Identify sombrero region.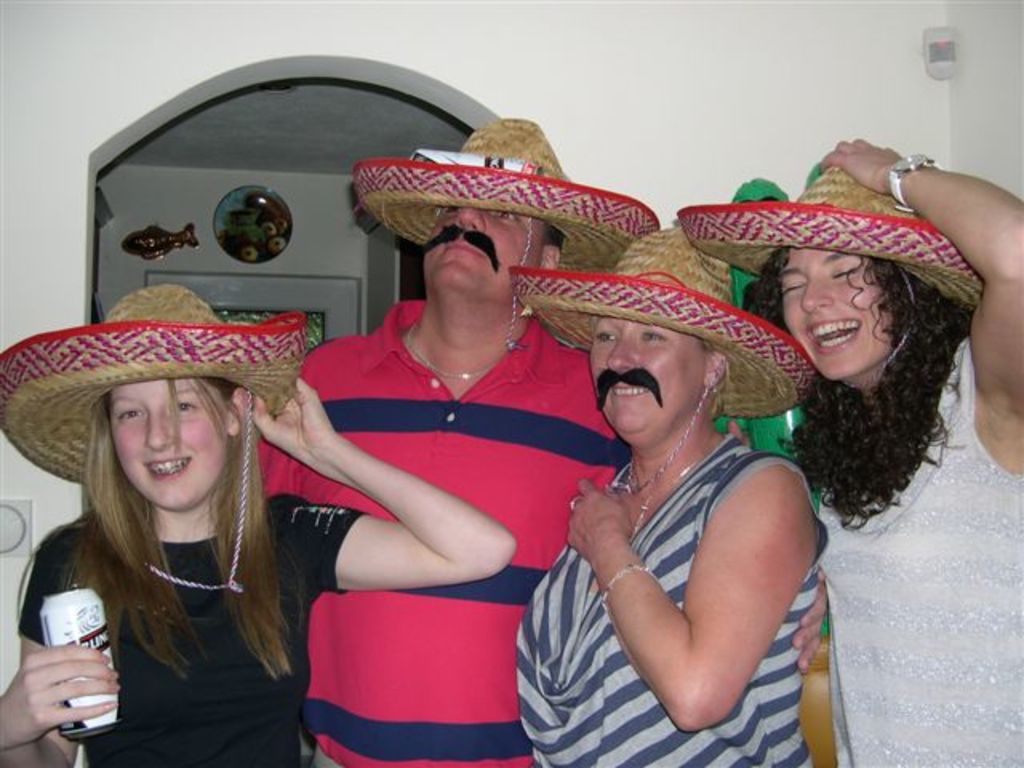
Region: 0:283:307:600.
